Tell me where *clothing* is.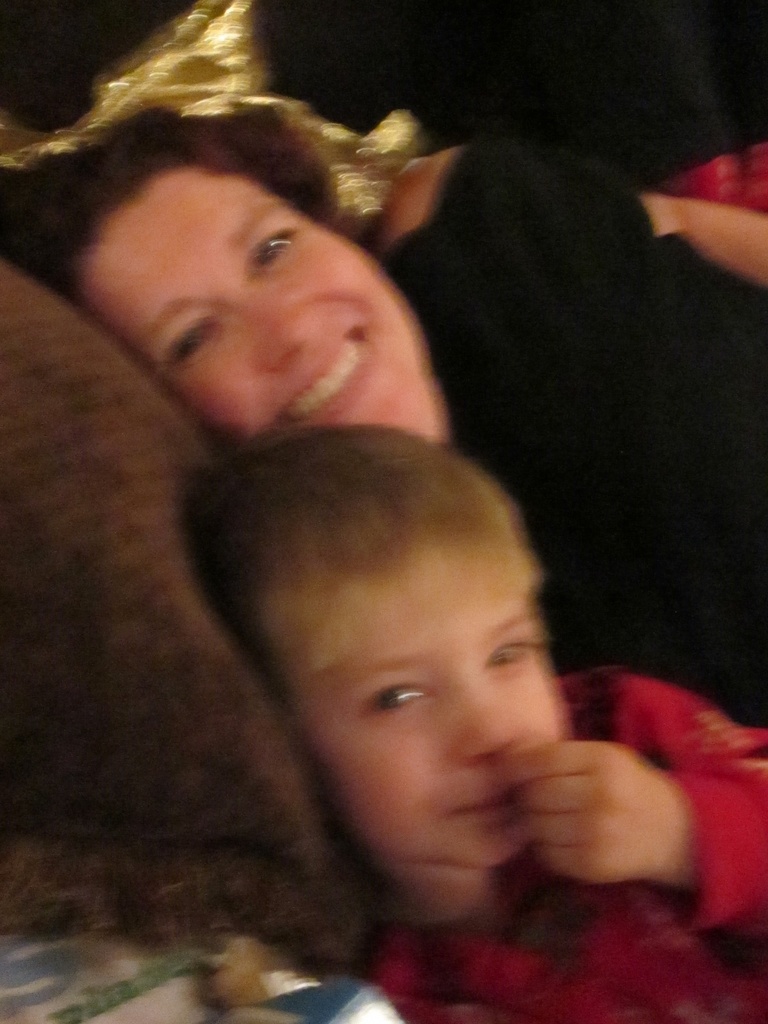
*clothing* is at x1=357, y1=657, x2=767, y2=1023.
